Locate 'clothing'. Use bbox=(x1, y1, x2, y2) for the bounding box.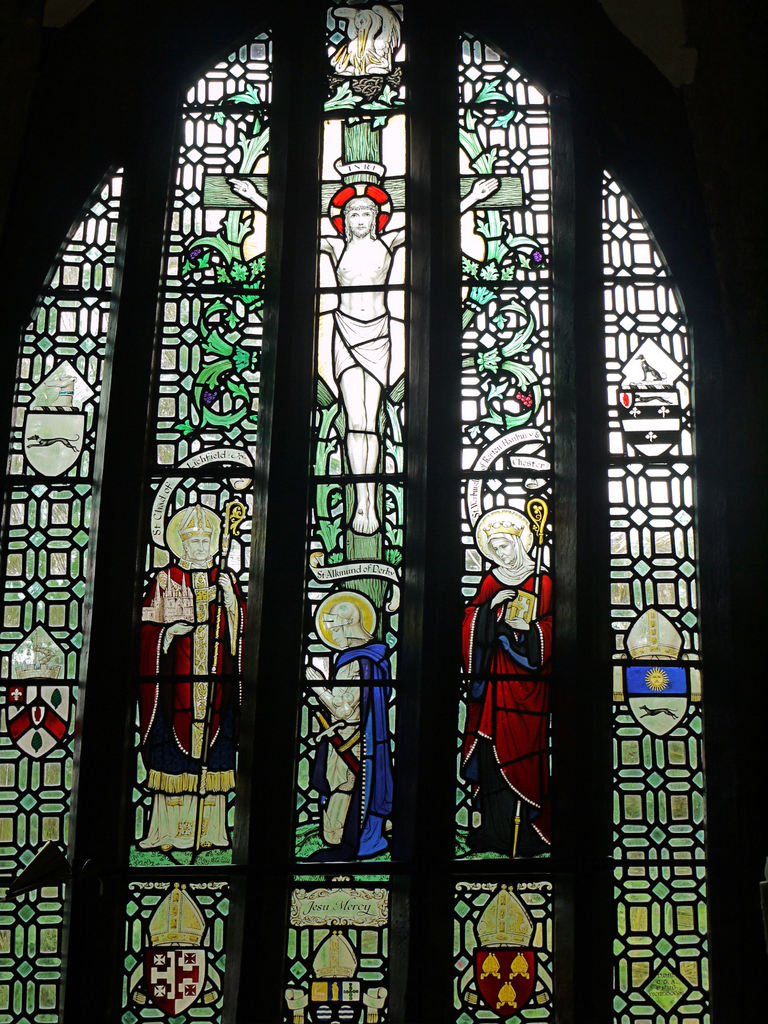
bbox=(470, 543, 557, 793).
